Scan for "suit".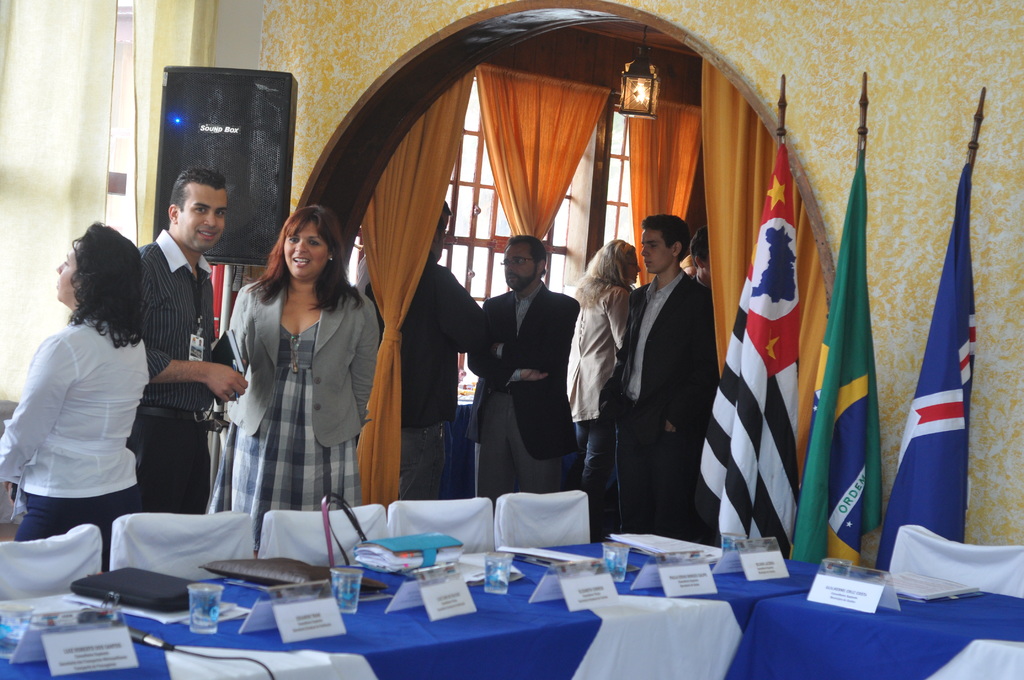
Scan result: 604, 268, 719, 544.
